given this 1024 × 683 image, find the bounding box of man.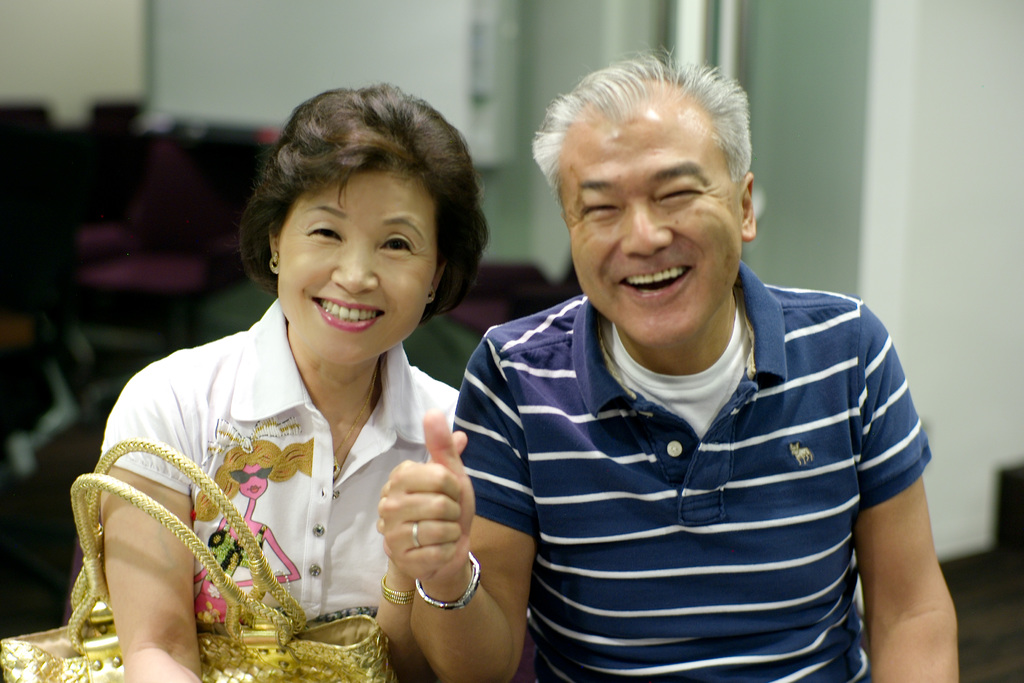
{"left": 403, "top": 57, "right": 954, "bottom": 674}.
